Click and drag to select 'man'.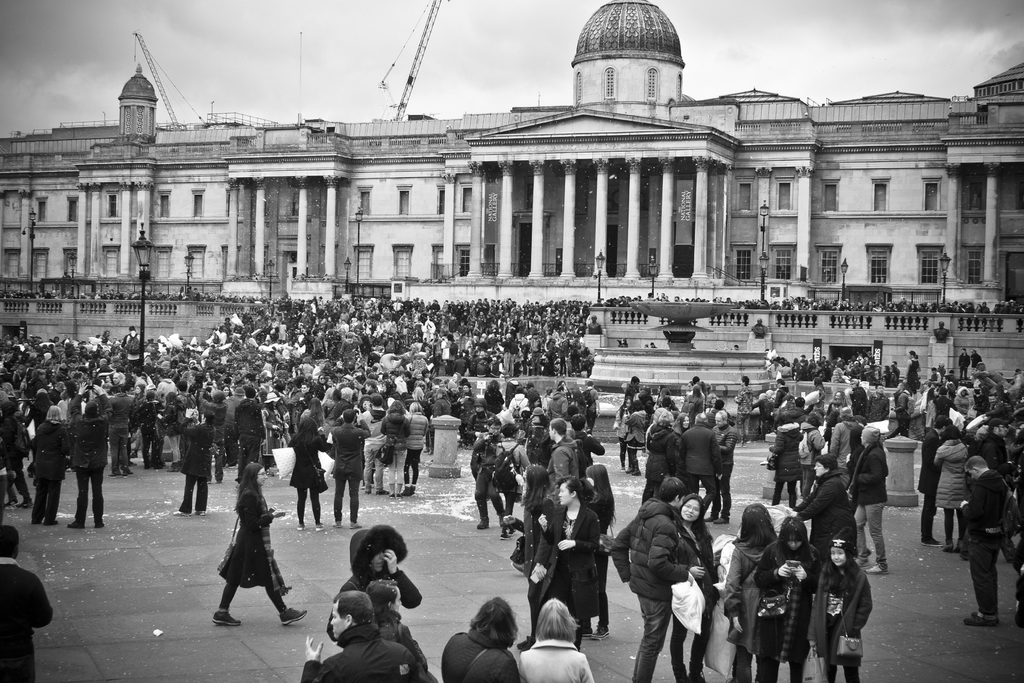
Selection: region(845, 425, 891, 574).
